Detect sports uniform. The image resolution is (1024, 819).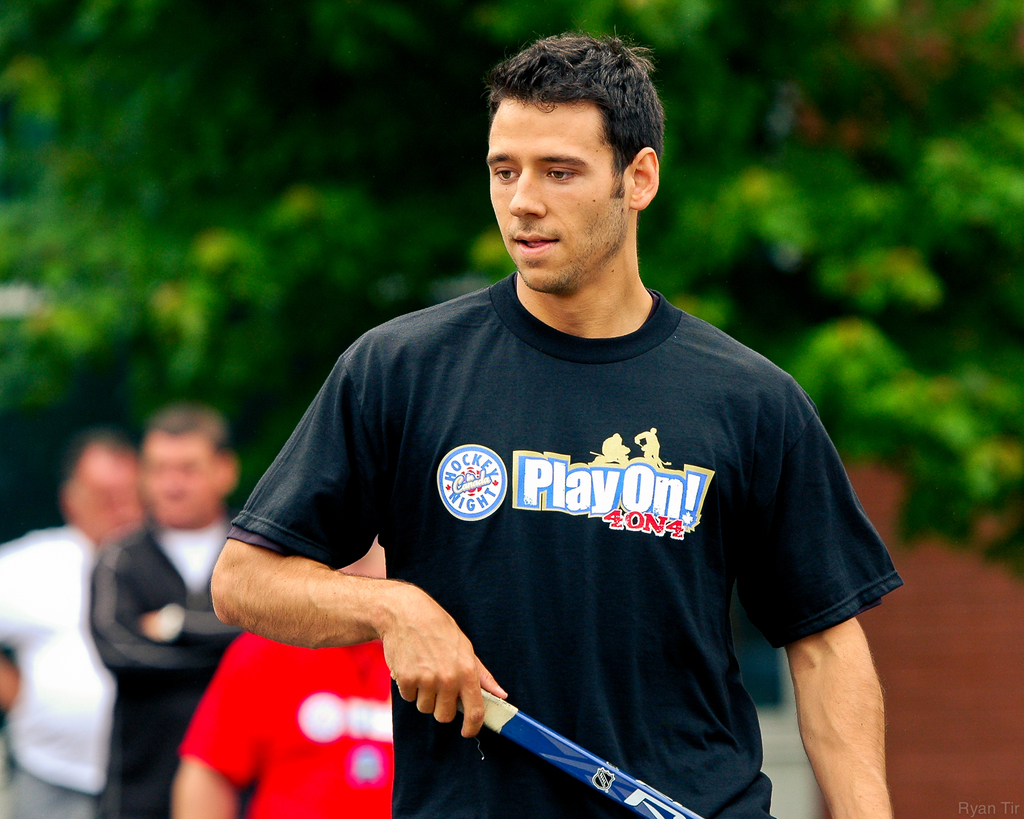
<bbox>235, 238, 939, 779</bbox>.
